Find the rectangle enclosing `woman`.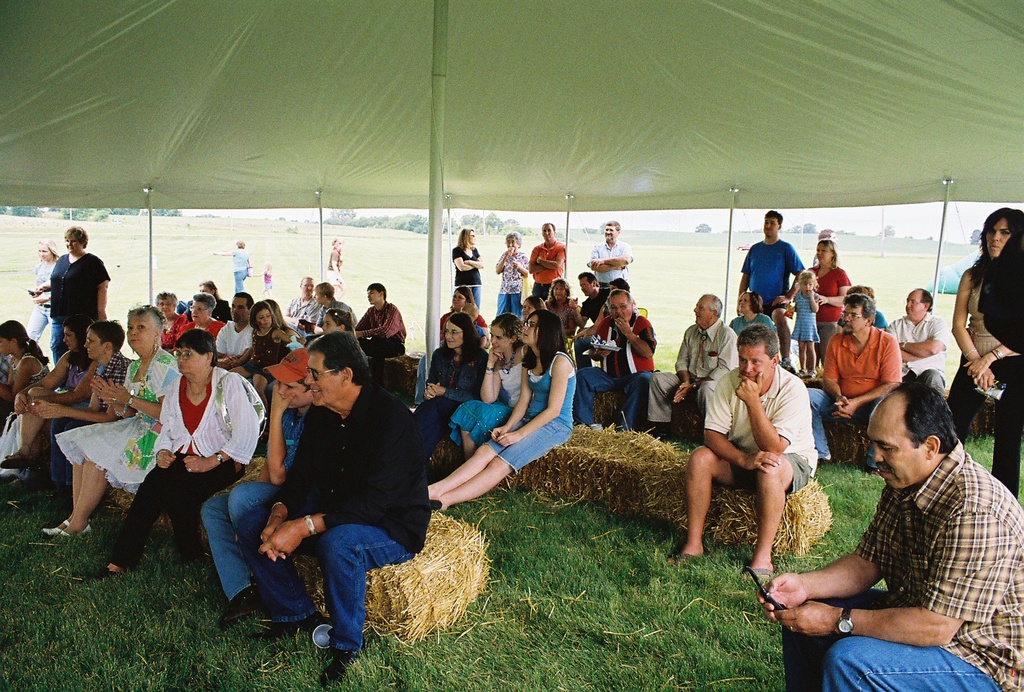
<bbox>198, 280, 232, 323</bbox>.
